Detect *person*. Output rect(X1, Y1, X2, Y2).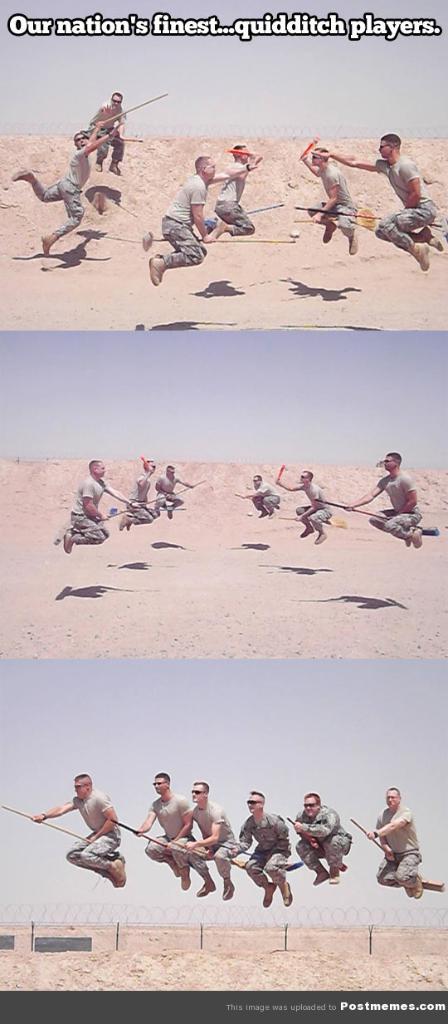
rect(144, 158, 200, 277).
